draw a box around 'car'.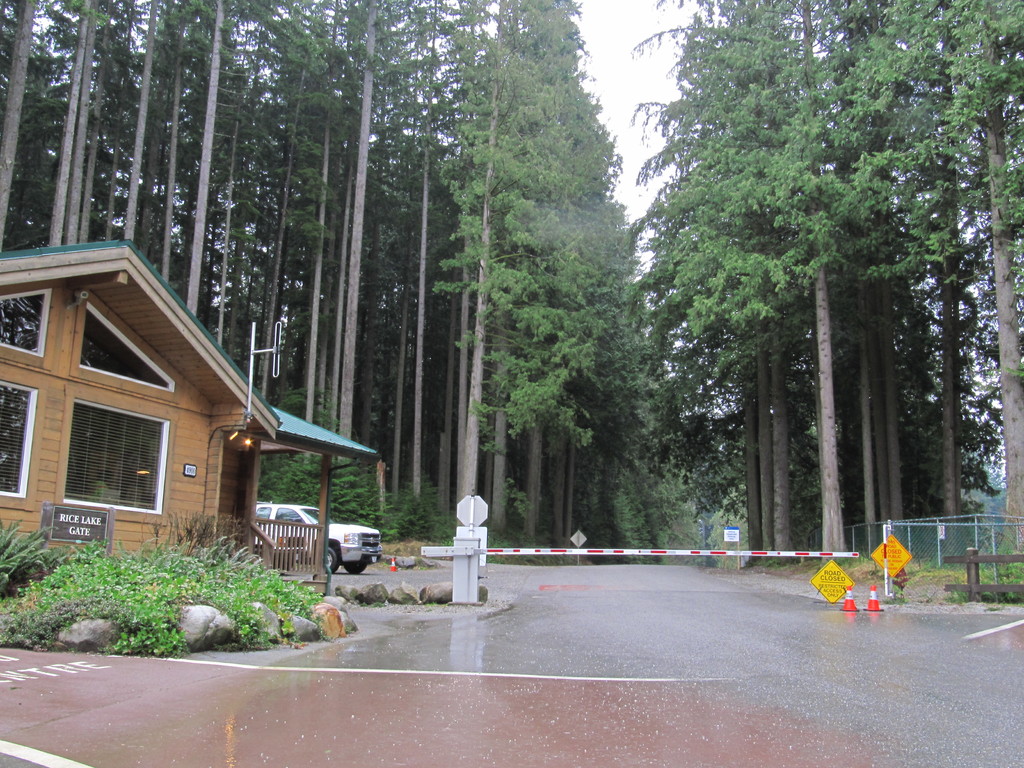
l=252, t=503, r=381, b=576.
